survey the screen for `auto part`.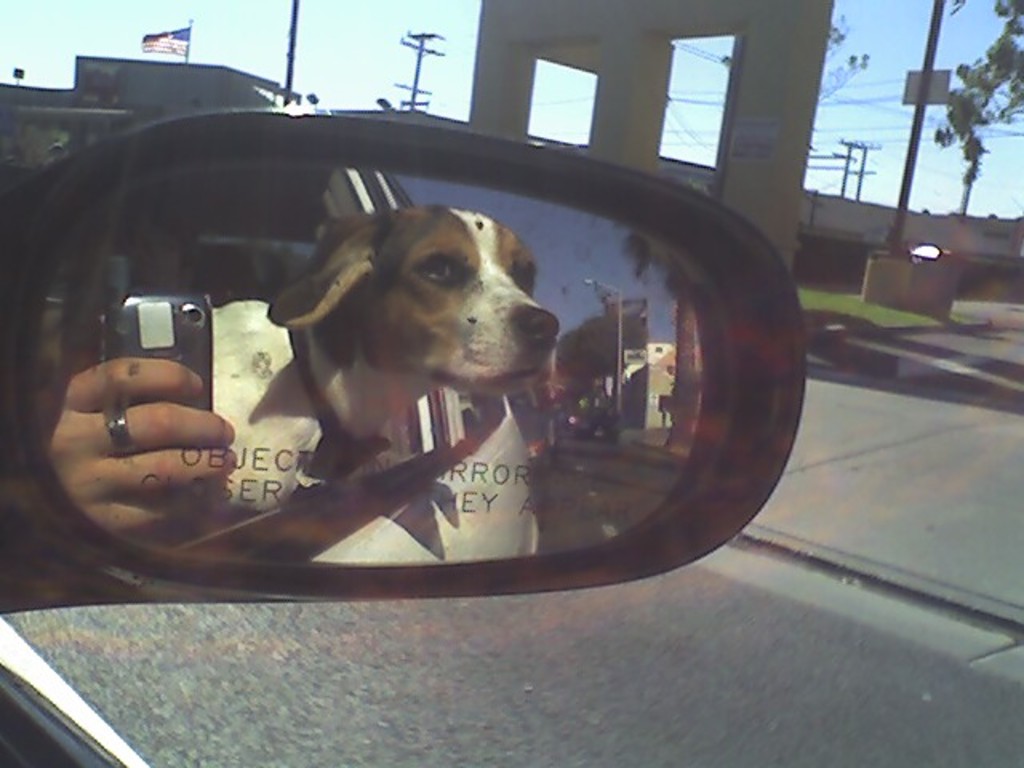
Survey found: select_region(0, 67, 914, 650).
